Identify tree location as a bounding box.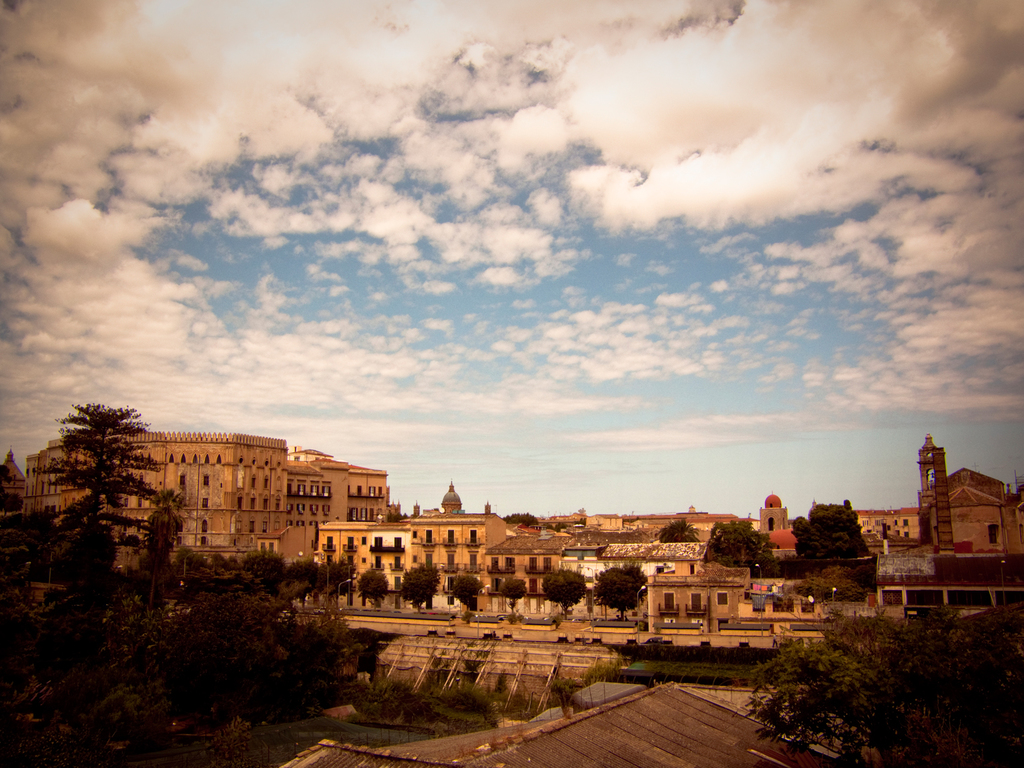
739, 605, 1023, 767.
